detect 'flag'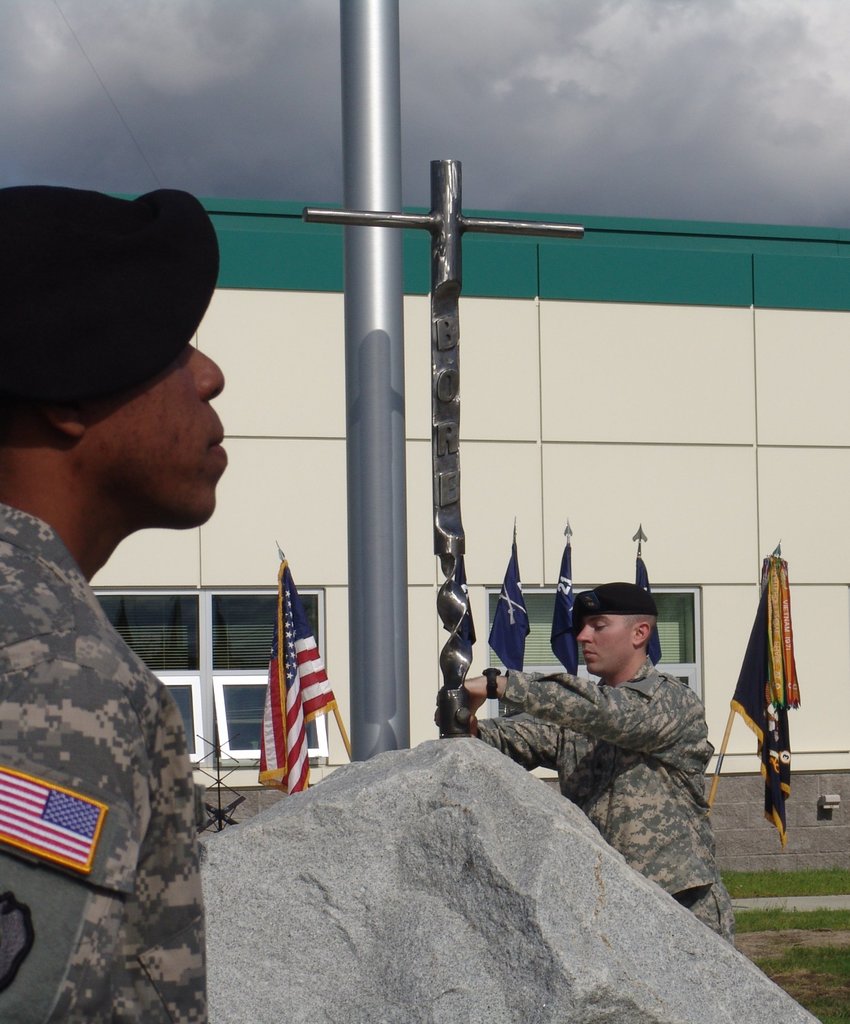
bbox=(229, 593, 347, 794)
